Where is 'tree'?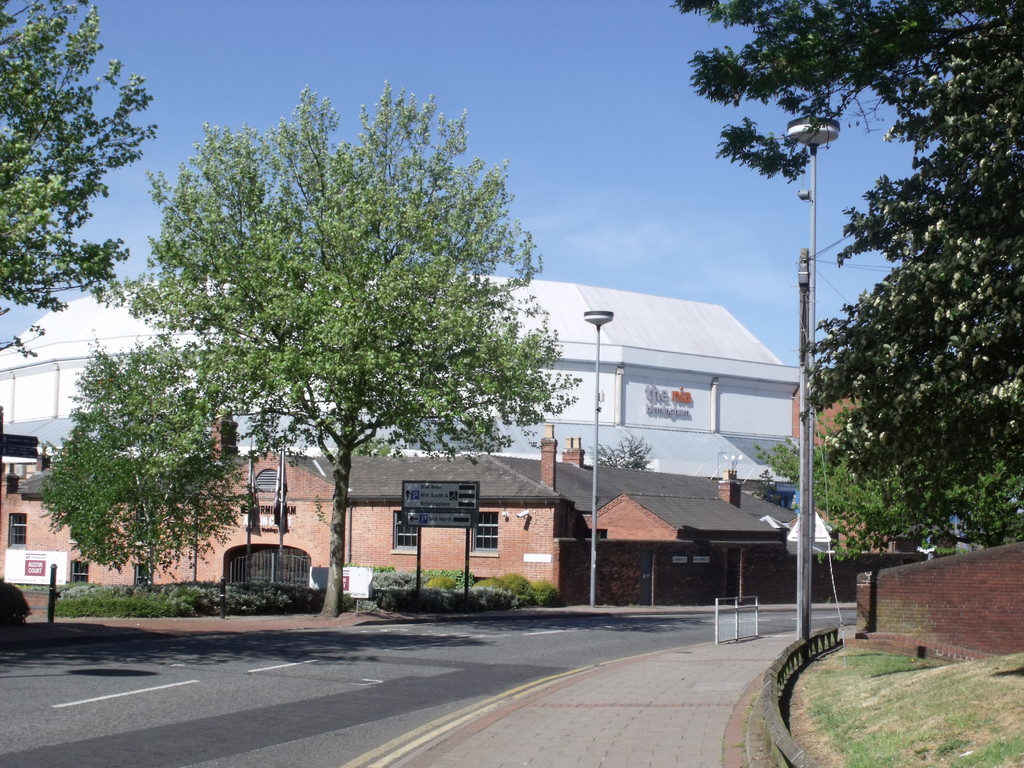
bbox=[668, 0, 1023, 471].
